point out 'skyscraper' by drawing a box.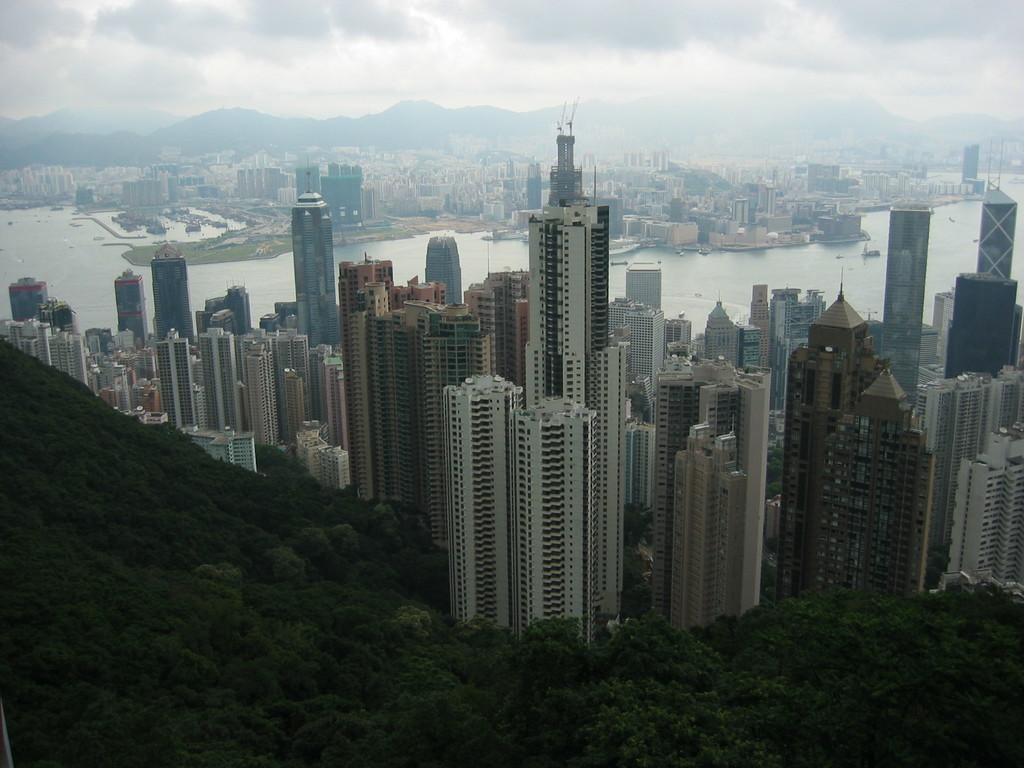
bbox(508, 396, 599, 645).
